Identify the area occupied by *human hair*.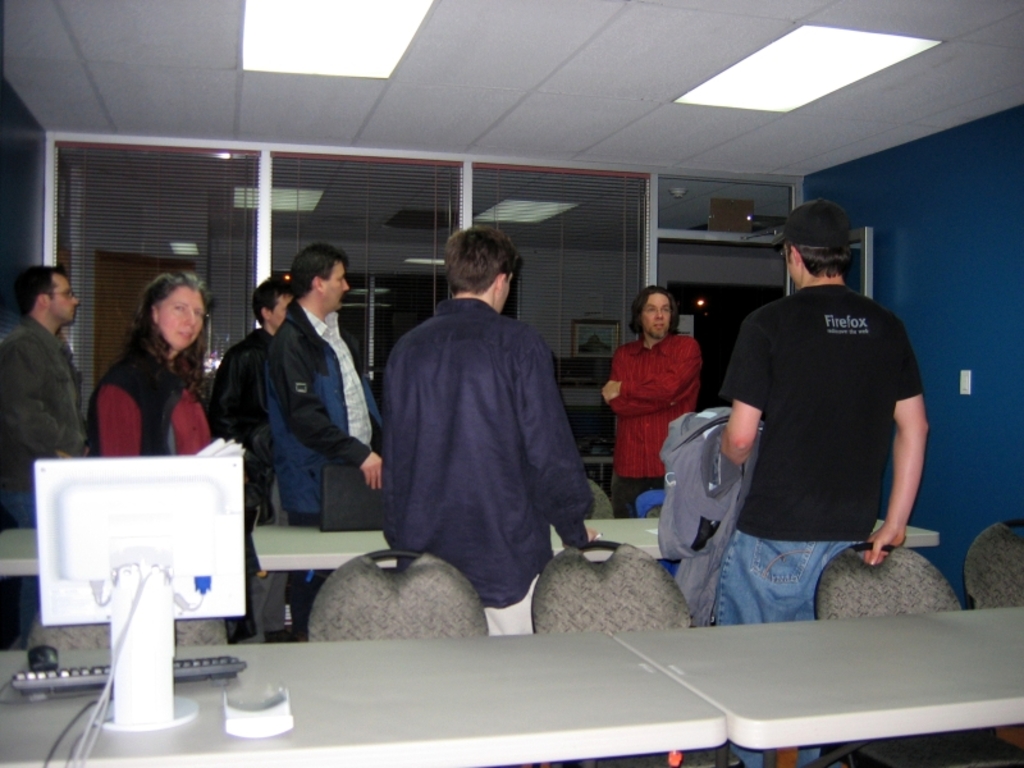
Area: 252 270 296 330.
